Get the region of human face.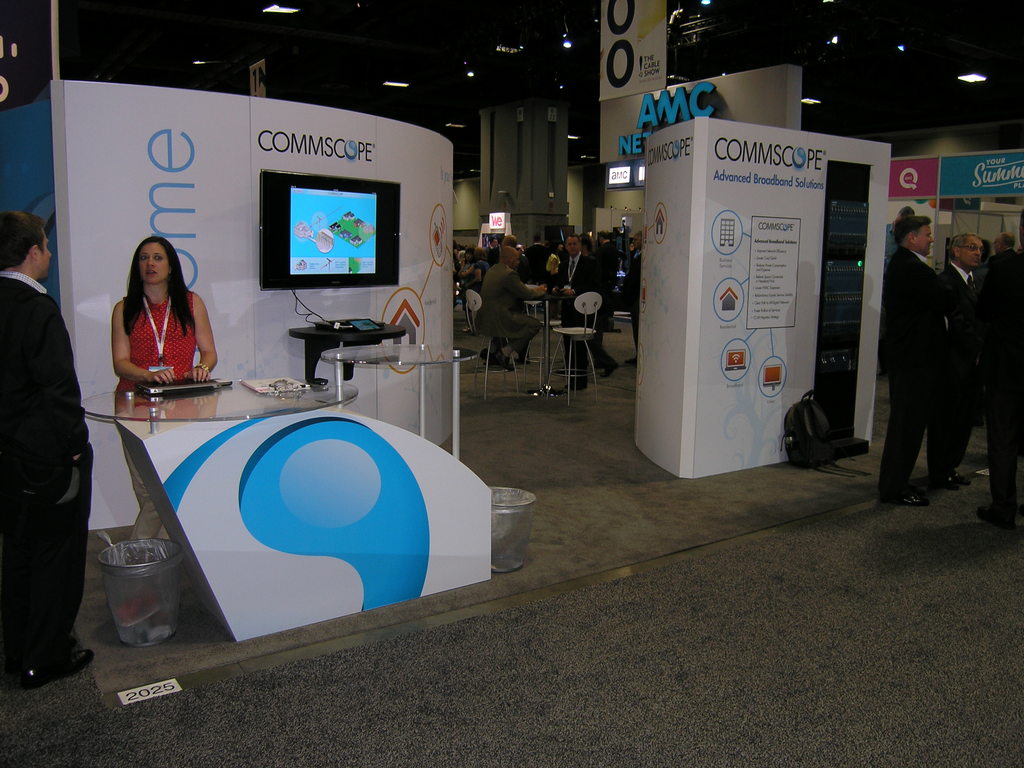
<box>962,239,983,269</box>.
